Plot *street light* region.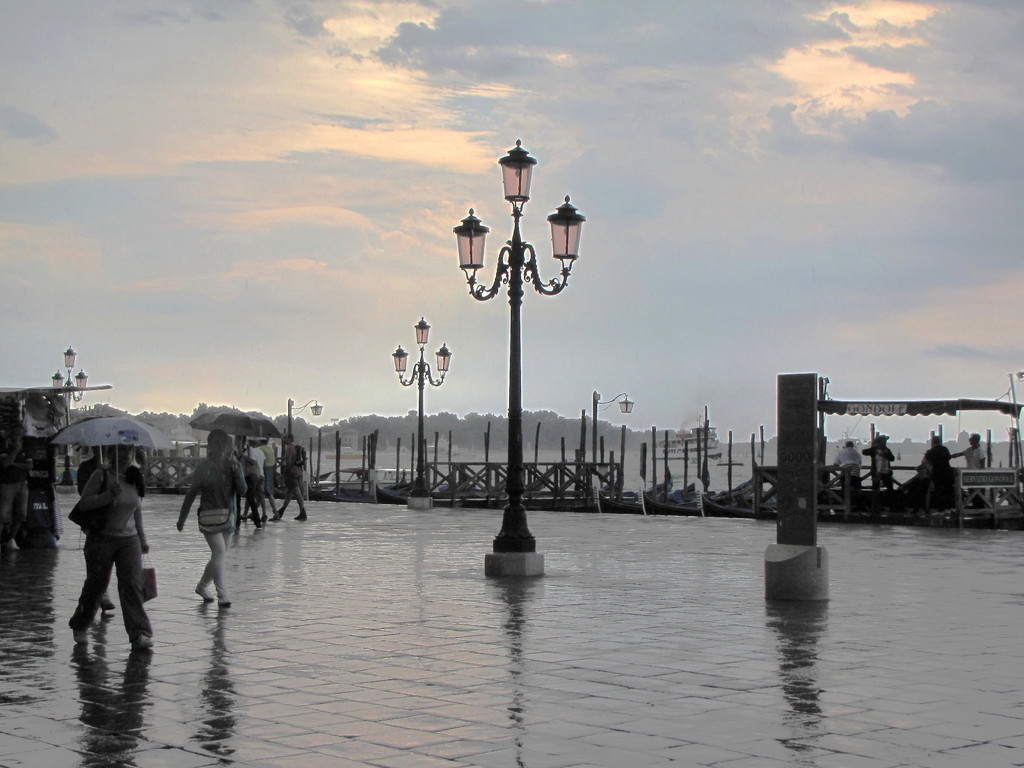
Plotted at <box>392,316,451,511</box>.
